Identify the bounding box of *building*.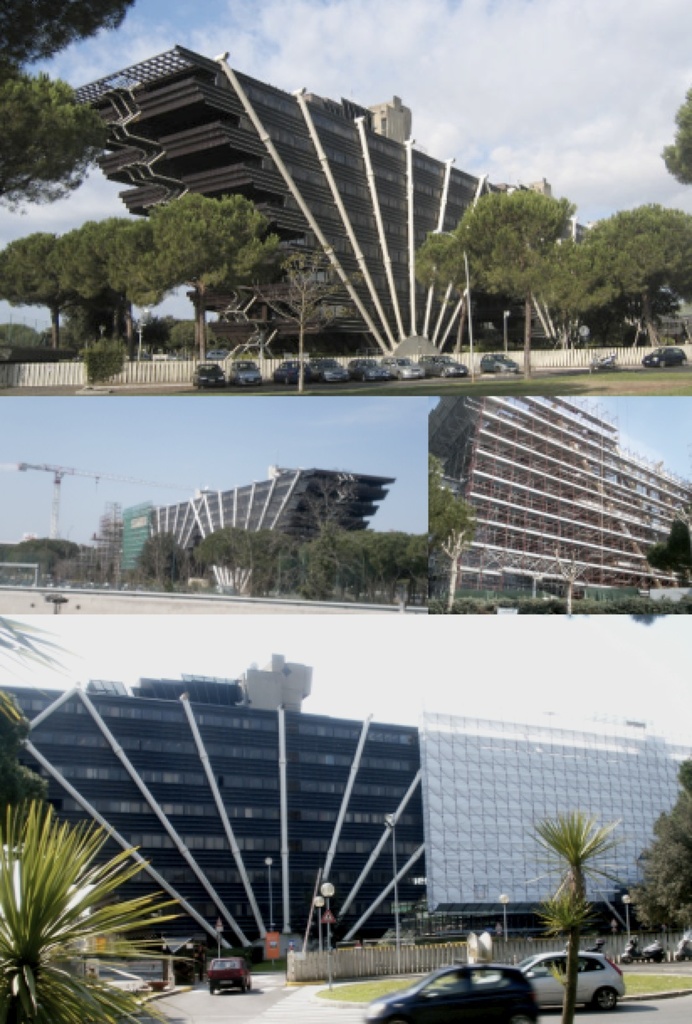
crop(419, 722, 691, 937).
